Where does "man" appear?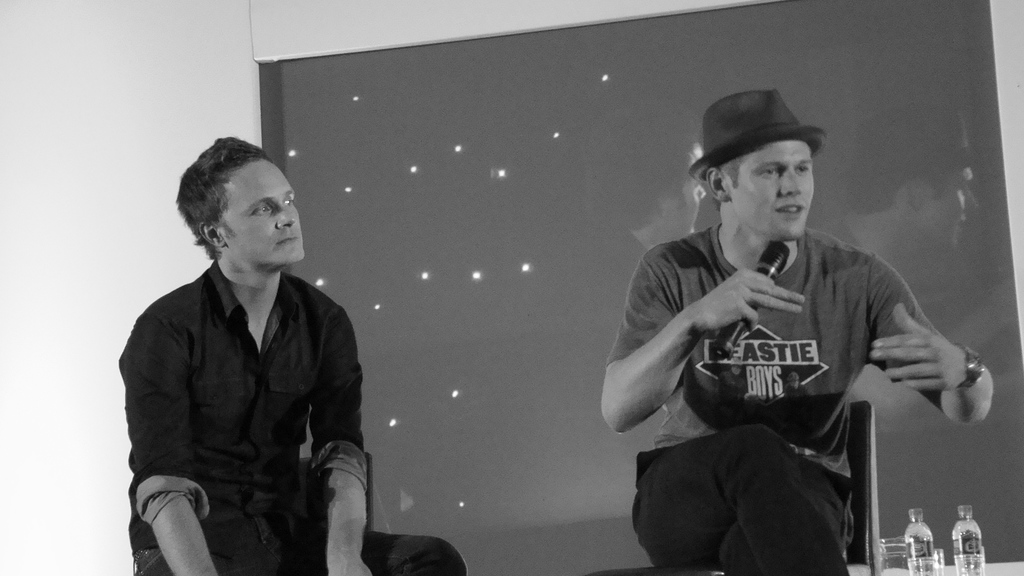
Appears at {"left": 619, "top": 97, "right": 984, "bottom": 574}.
